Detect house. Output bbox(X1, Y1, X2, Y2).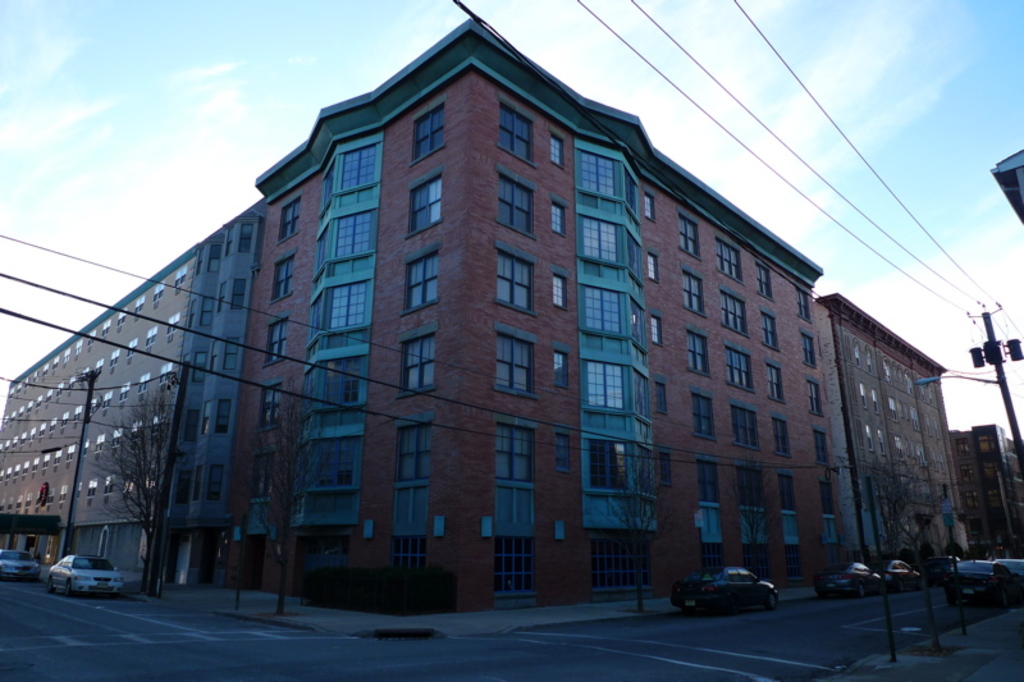
bbox(0, 20, 940, 594).
